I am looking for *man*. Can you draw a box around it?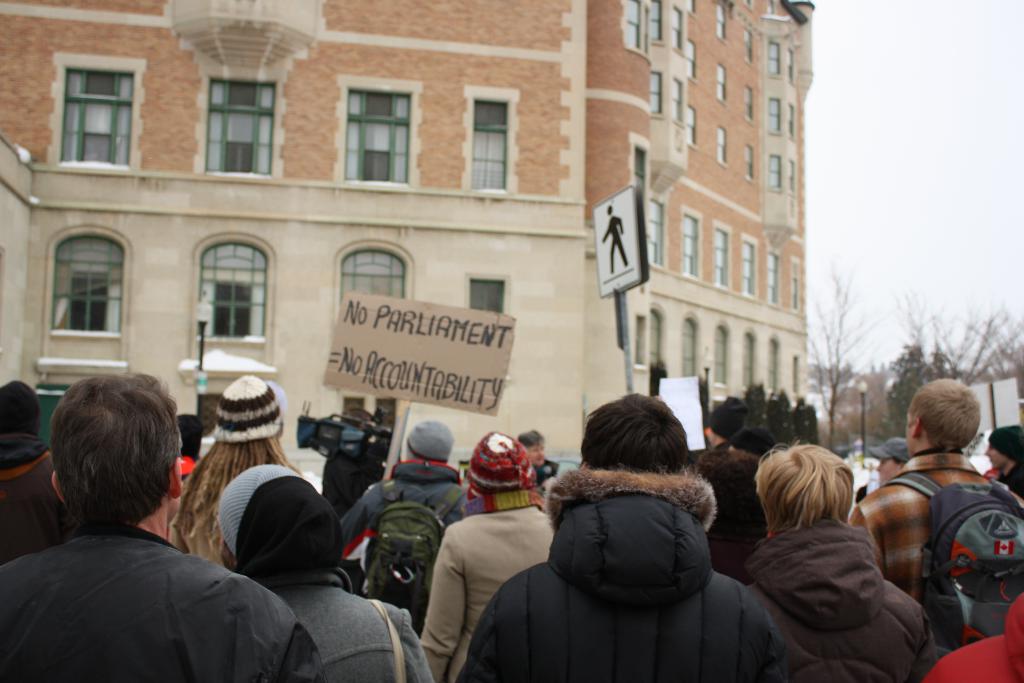
Sure, the bounding box is <box>744,438,921,682</box>.
